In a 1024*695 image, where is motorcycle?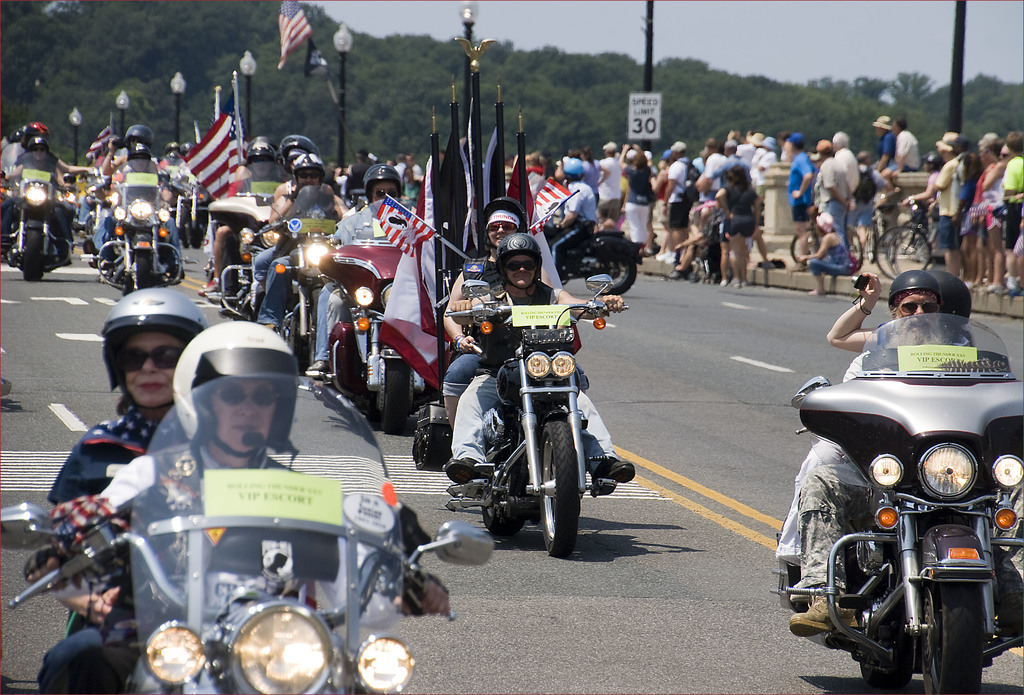
l=308, t=195, r=406, b=430.
